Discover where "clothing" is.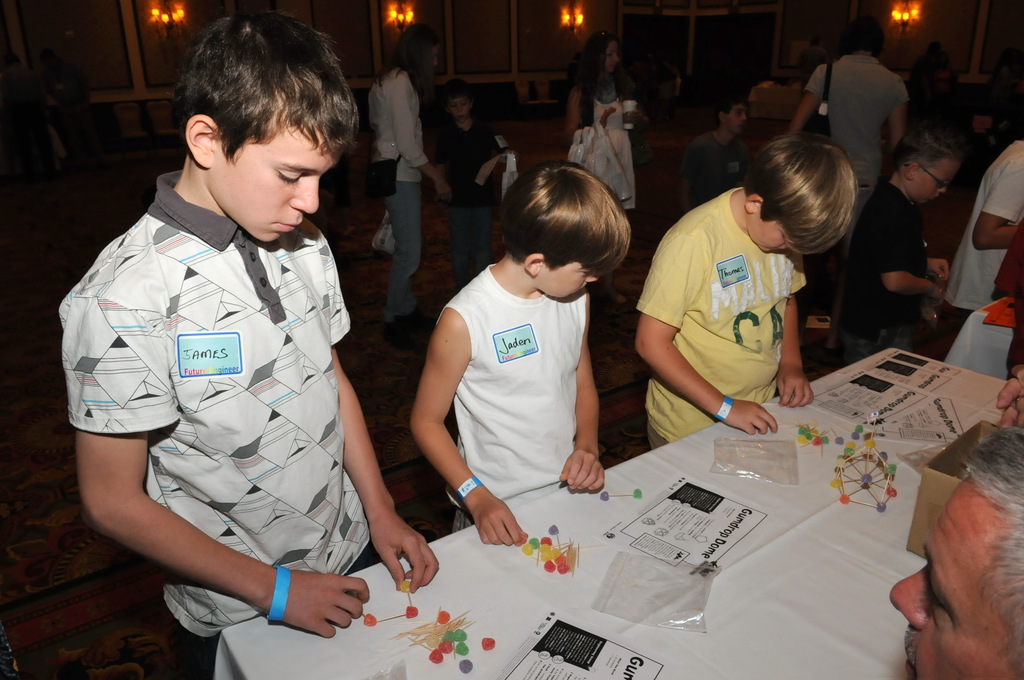
Discovered at (835, 180, 927, 375).
